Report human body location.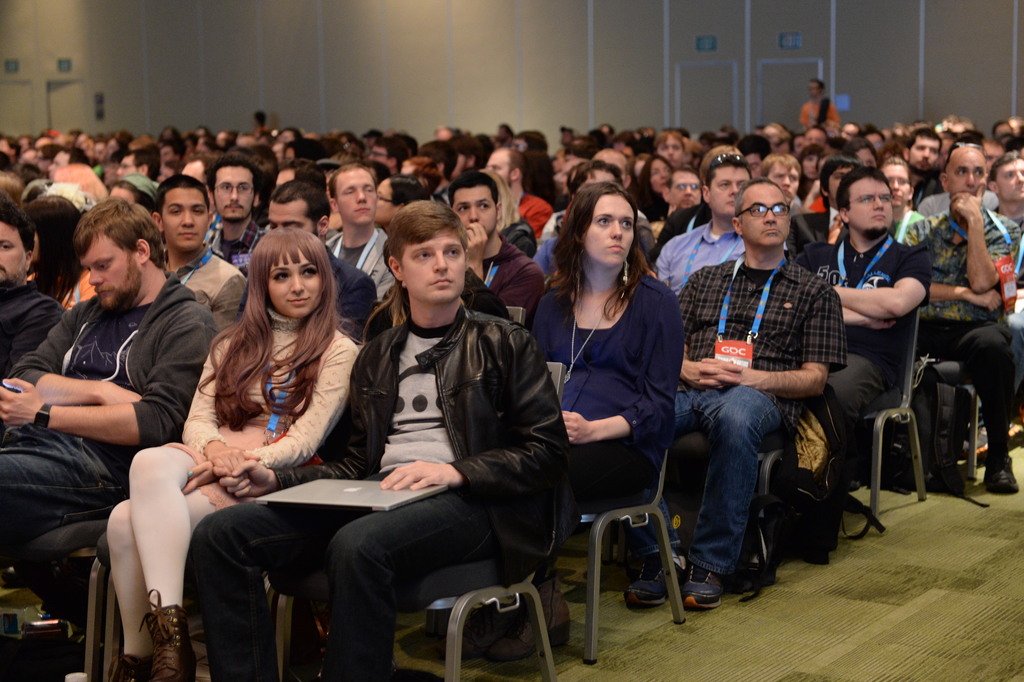
Report: Rect(191, 304, 569, 681).
